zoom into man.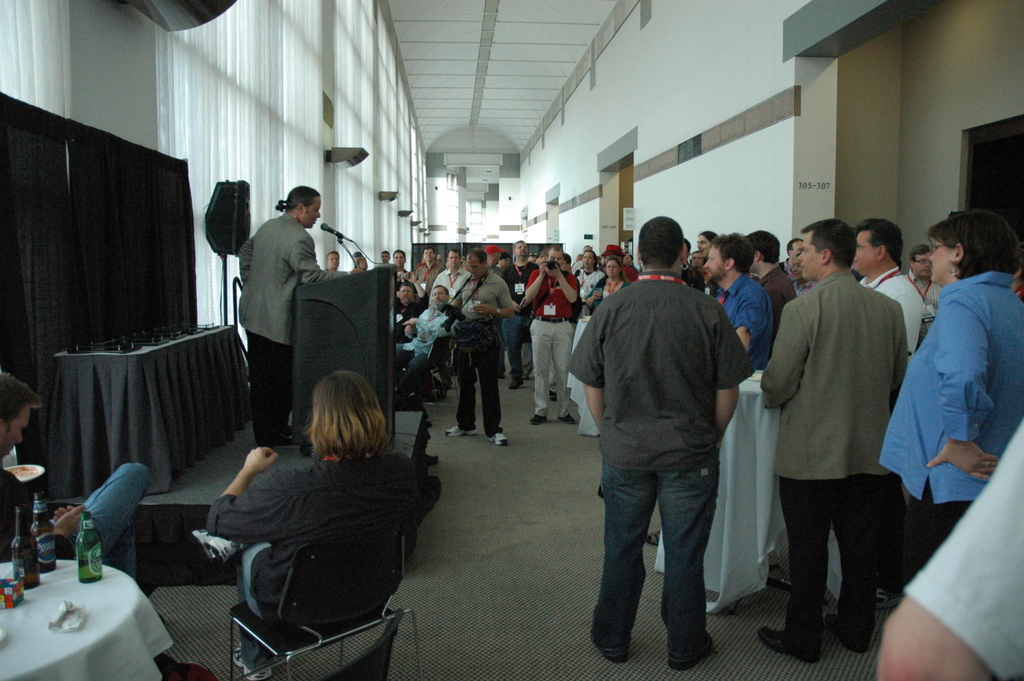
Zoom target: (x1=755, y1=217, x2=911, y2=667).
